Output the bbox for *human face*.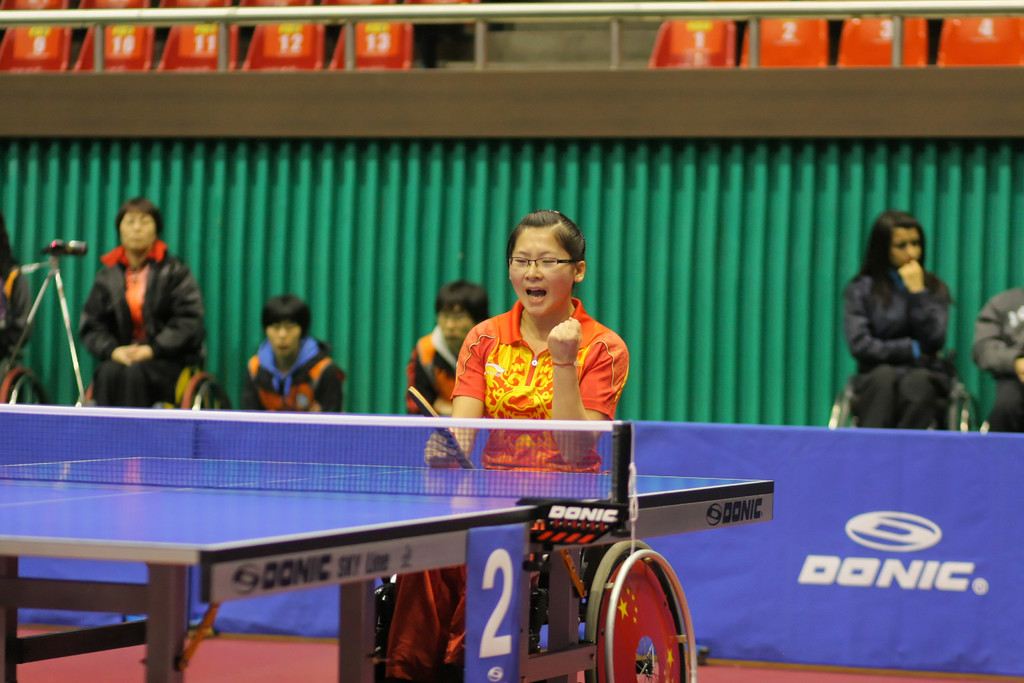
region(895, 225, 920, 274).
